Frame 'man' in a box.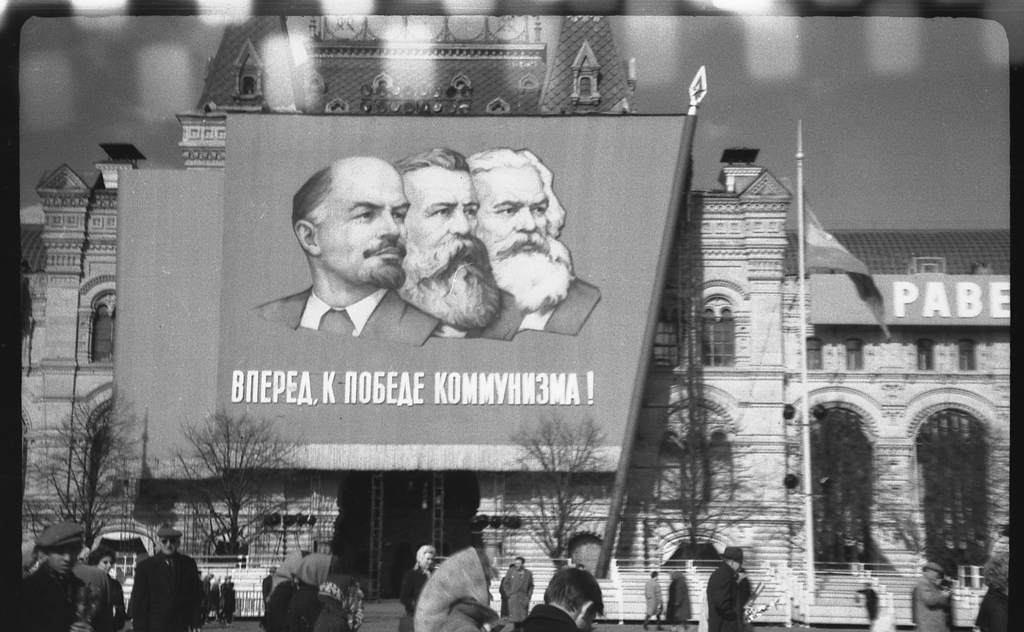
<bbox>495, 553, 536, 631</bbox>.
